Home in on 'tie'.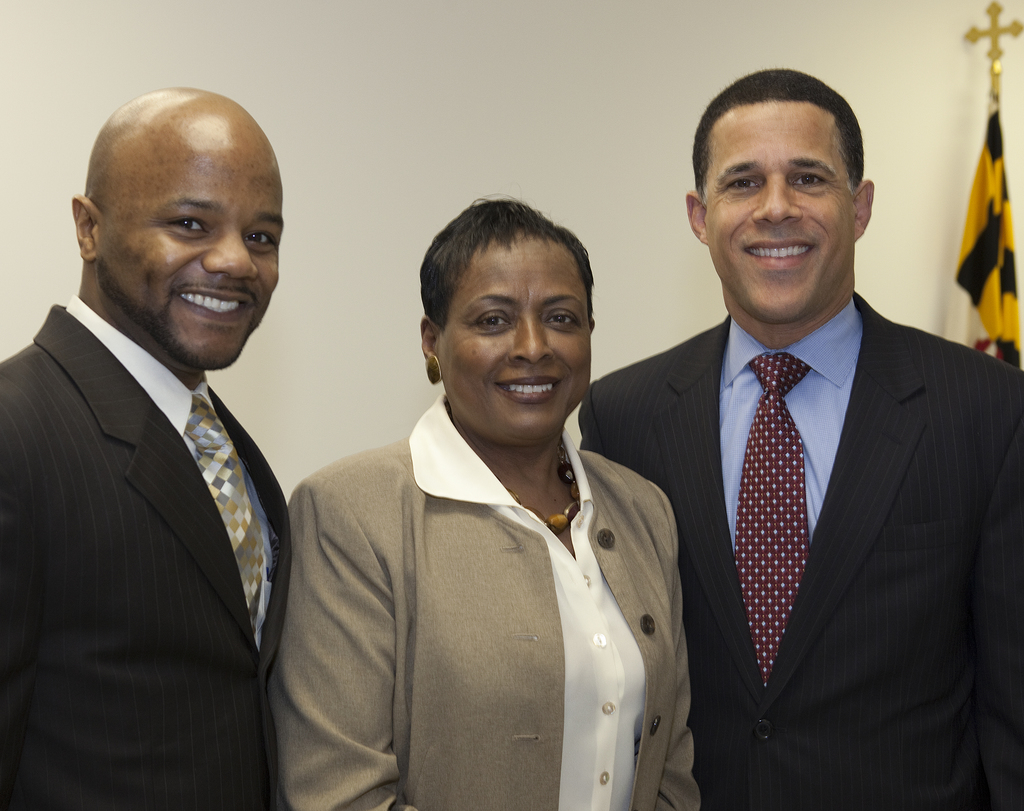
Homed in at (180,393,268,651).
